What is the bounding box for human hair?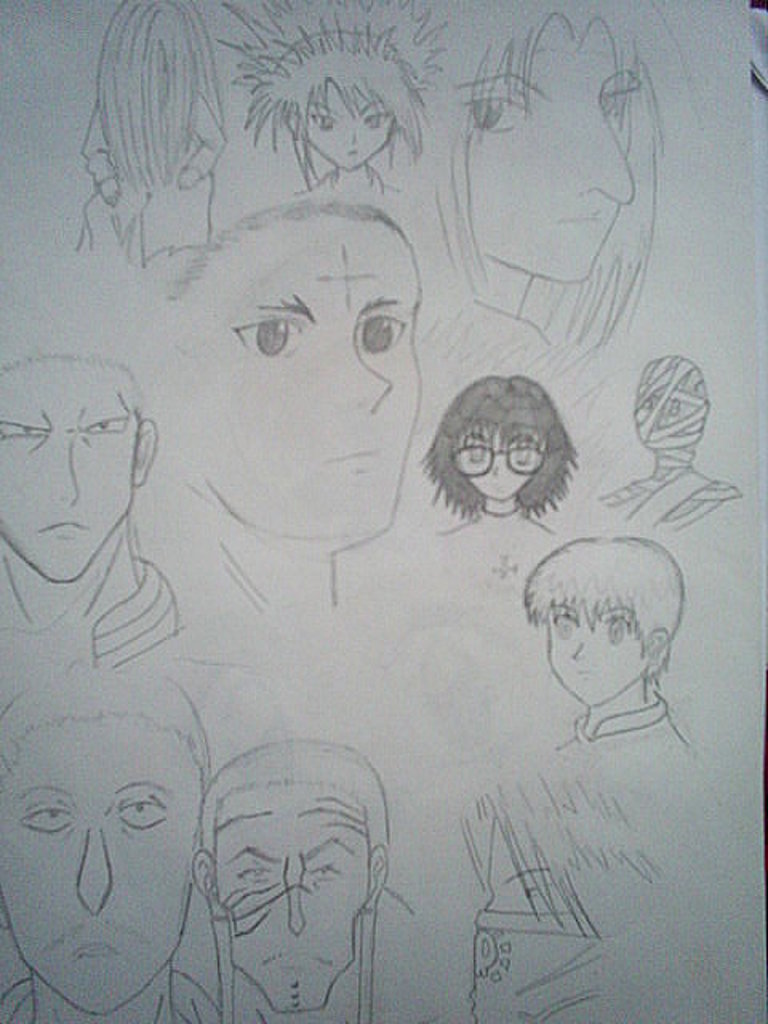
BBox(155, 208, 413, 294).
